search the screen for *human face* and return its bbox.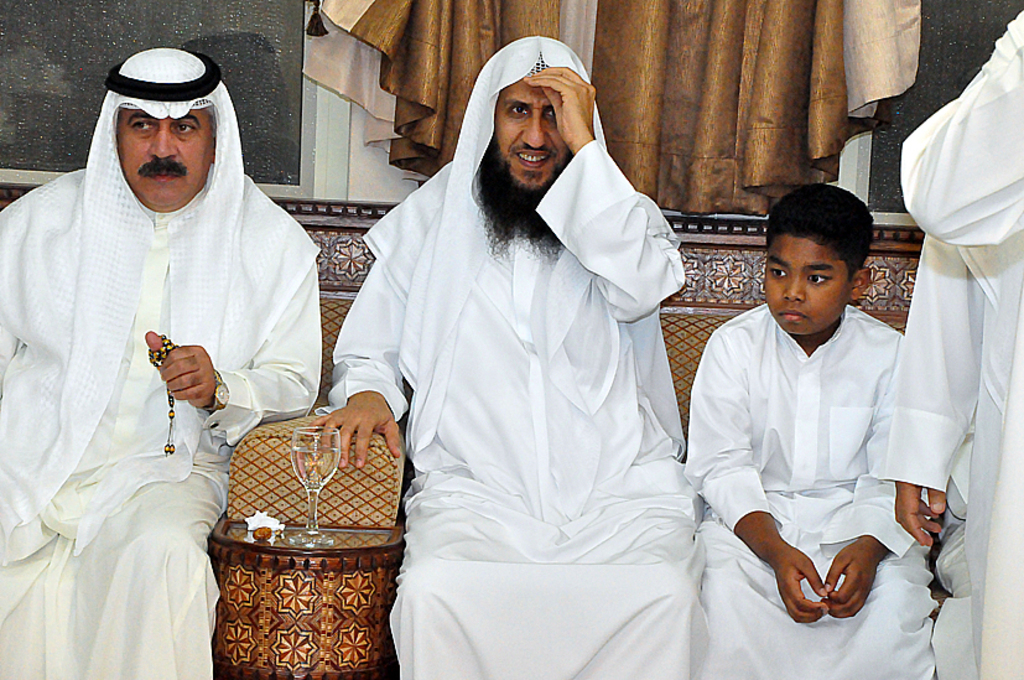
Found: (left=498, top=78, right=567, bottom=190).
